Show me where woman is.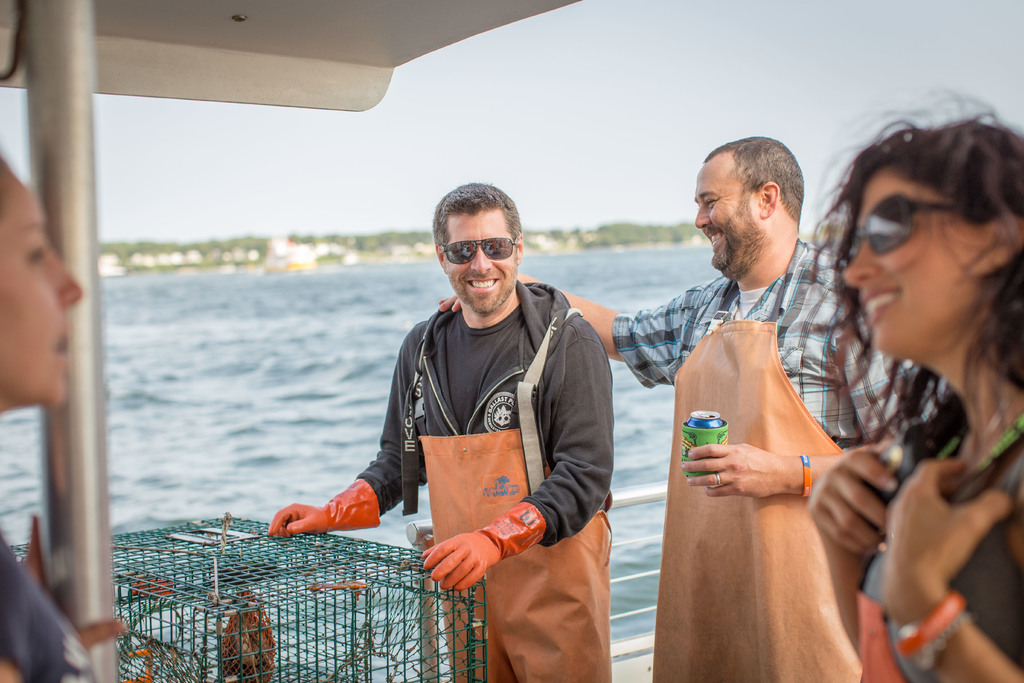
woman is at (x1=796, y1=83, x2=1023, y2=642).
